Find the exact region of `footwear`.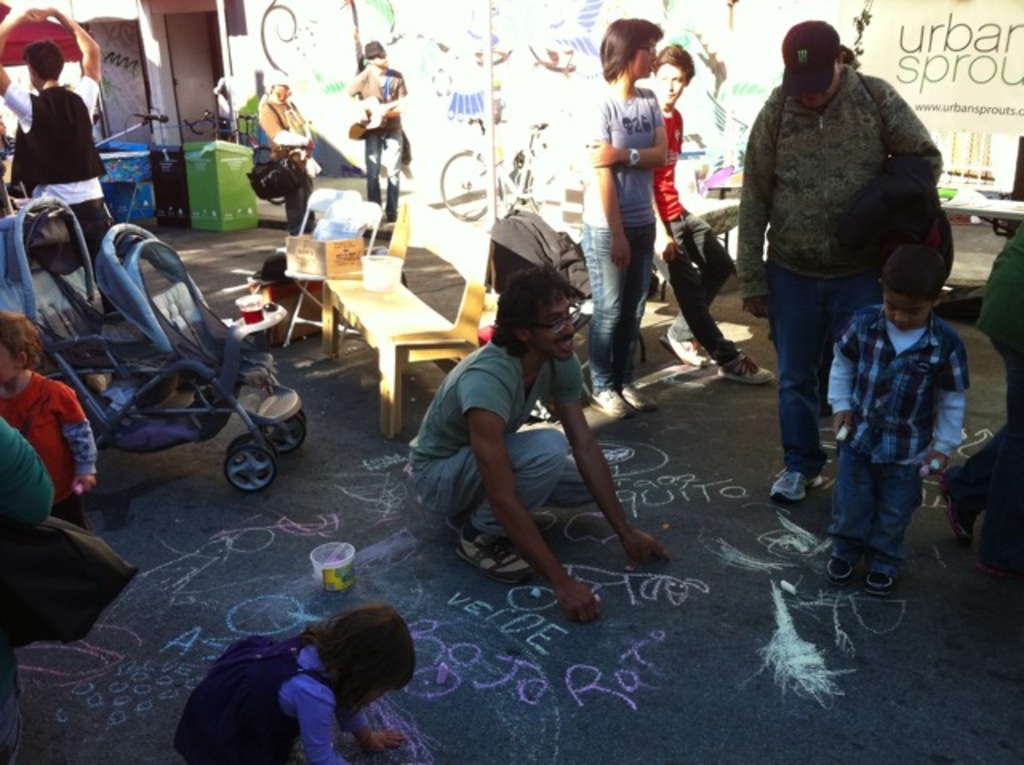
Exact region: left=826, top=559, right=850, bottom=579.
